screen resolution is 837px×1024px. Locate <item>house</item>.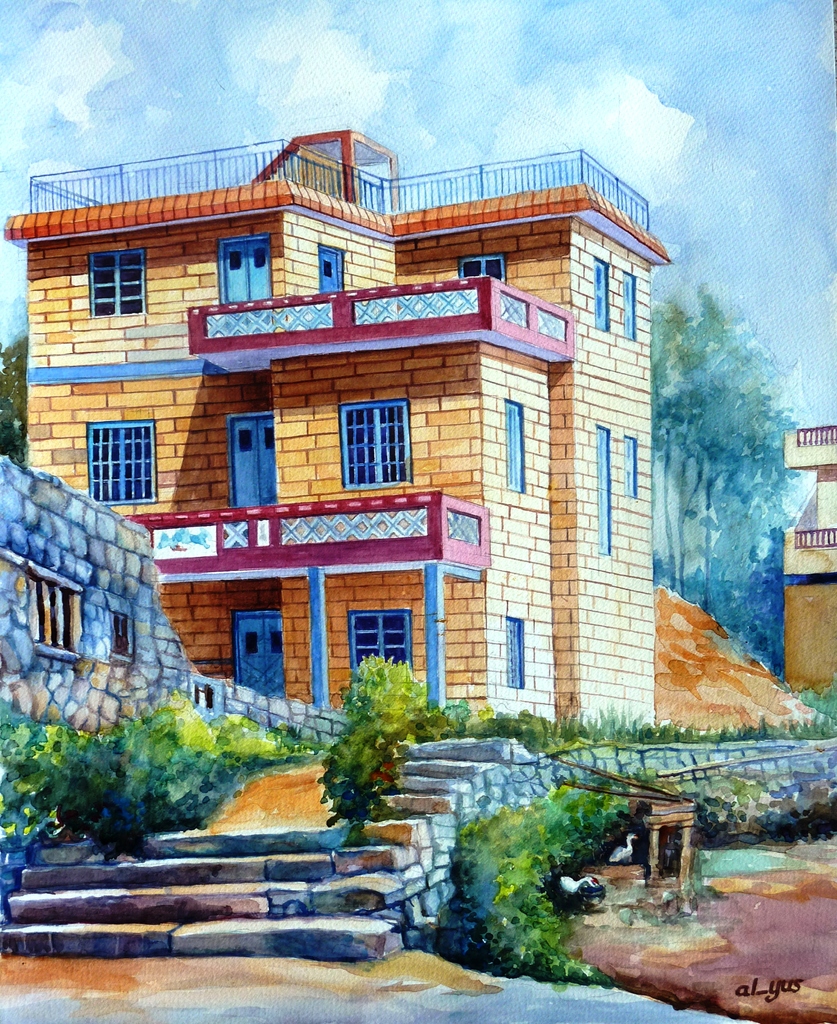
locate(776, 417, 836, 689).
